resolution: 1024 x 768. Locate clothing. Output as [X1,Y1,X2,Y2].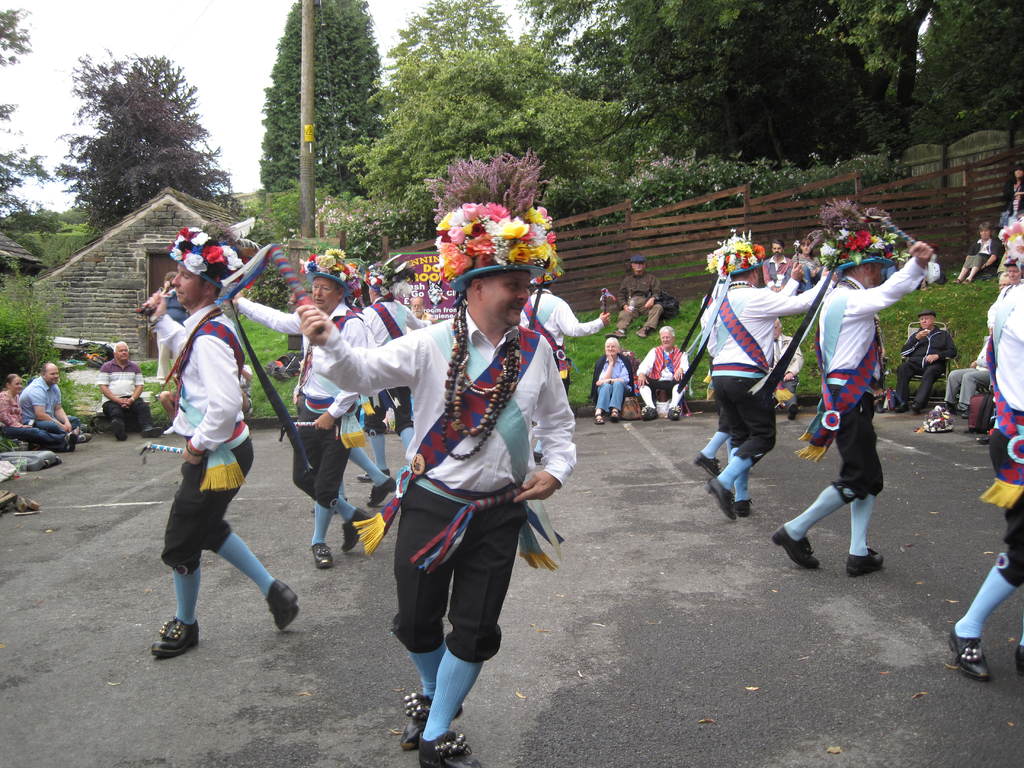
[637,339,683,410].
